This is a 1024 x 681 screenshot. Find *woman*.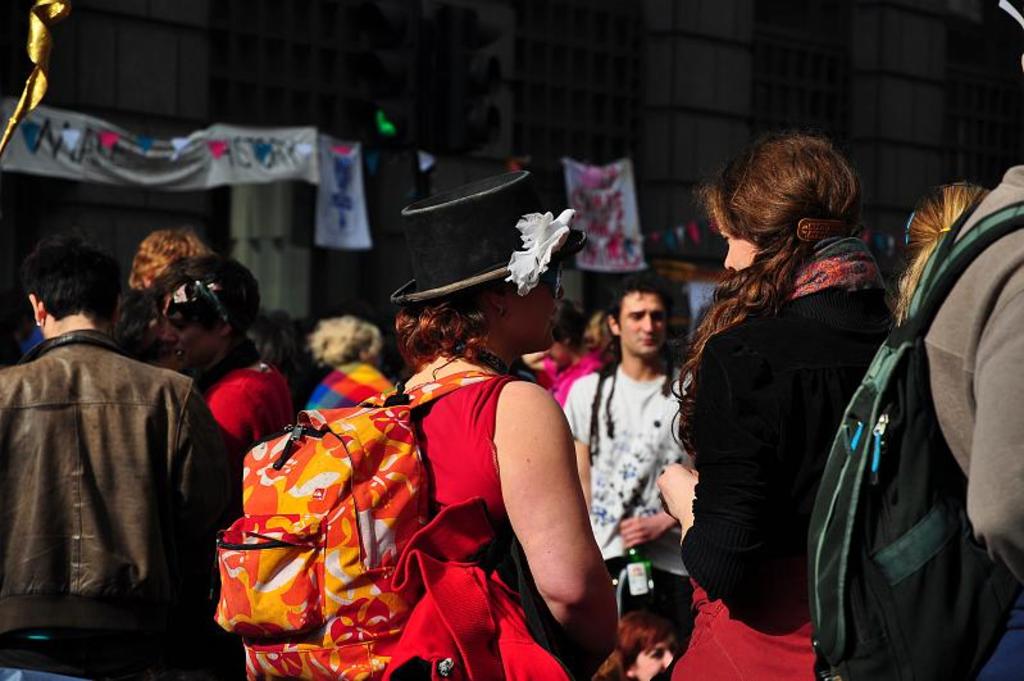
Bounding box: BBox(155, 256, 297, 467).
